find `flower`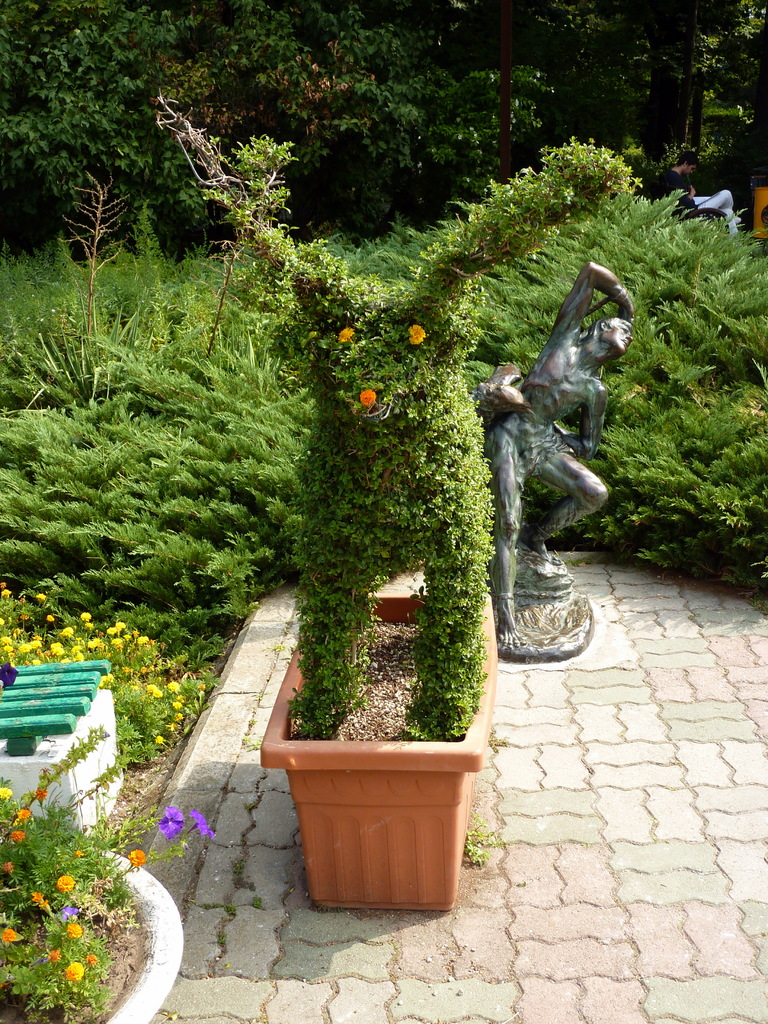
l=63, t=960, r=83, b=981
